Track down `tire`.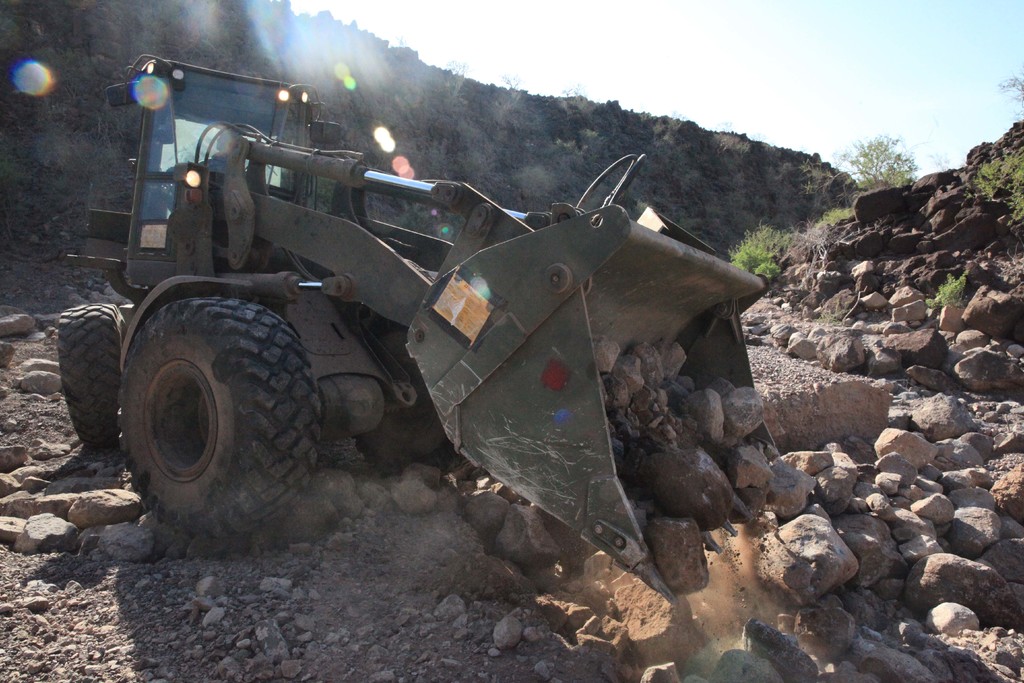
Tracked to <box>58,294,130,450</box>.
